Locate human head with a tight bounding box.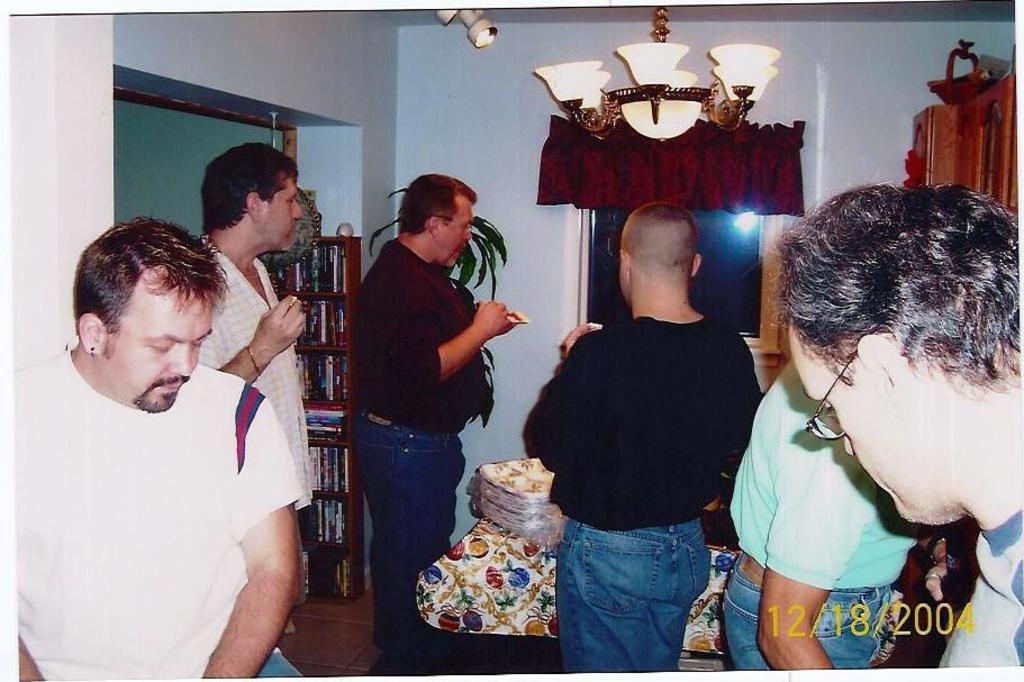
bbox(615, 203, 703, 304).
